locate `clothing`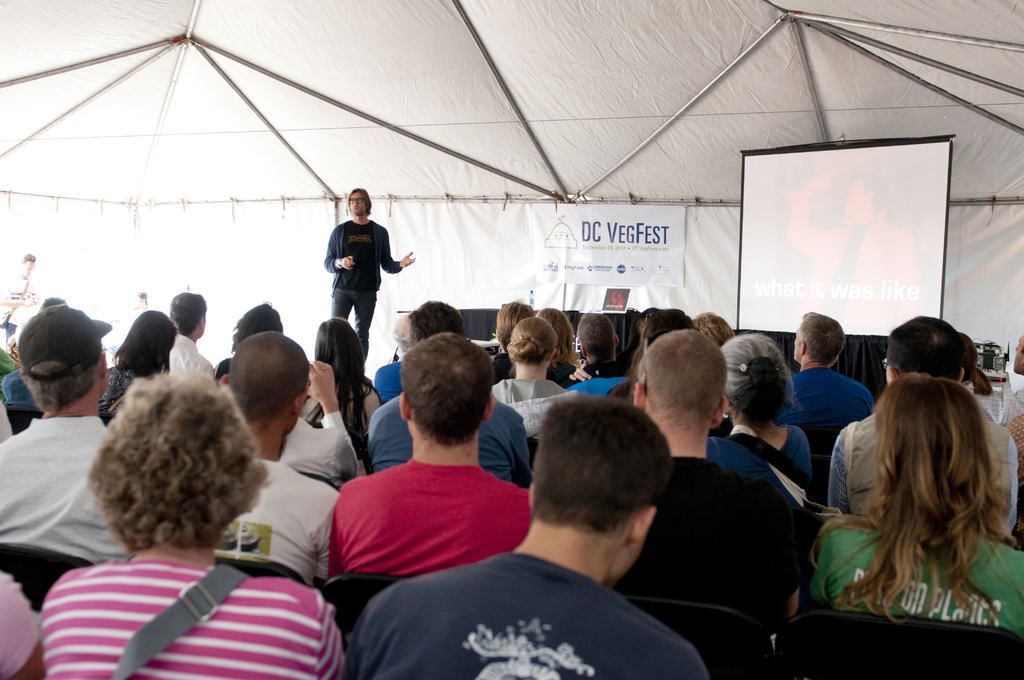
491, 378, 580, 437
